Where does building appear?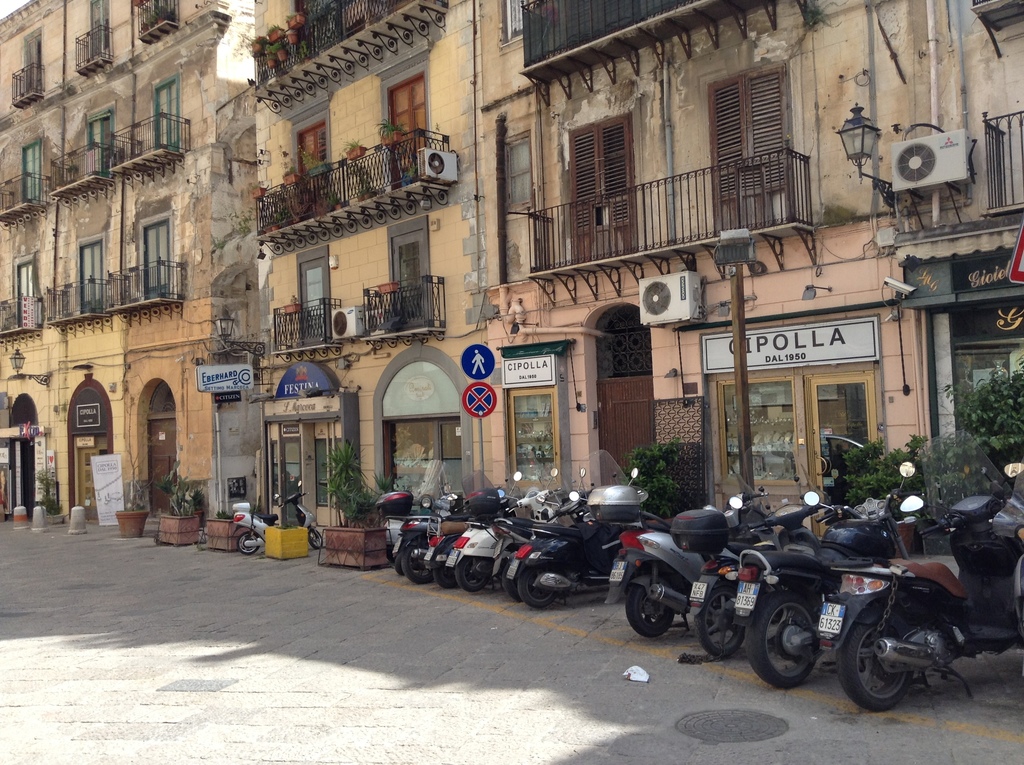
Appears at Rect(890, 0, 1023, 485).
